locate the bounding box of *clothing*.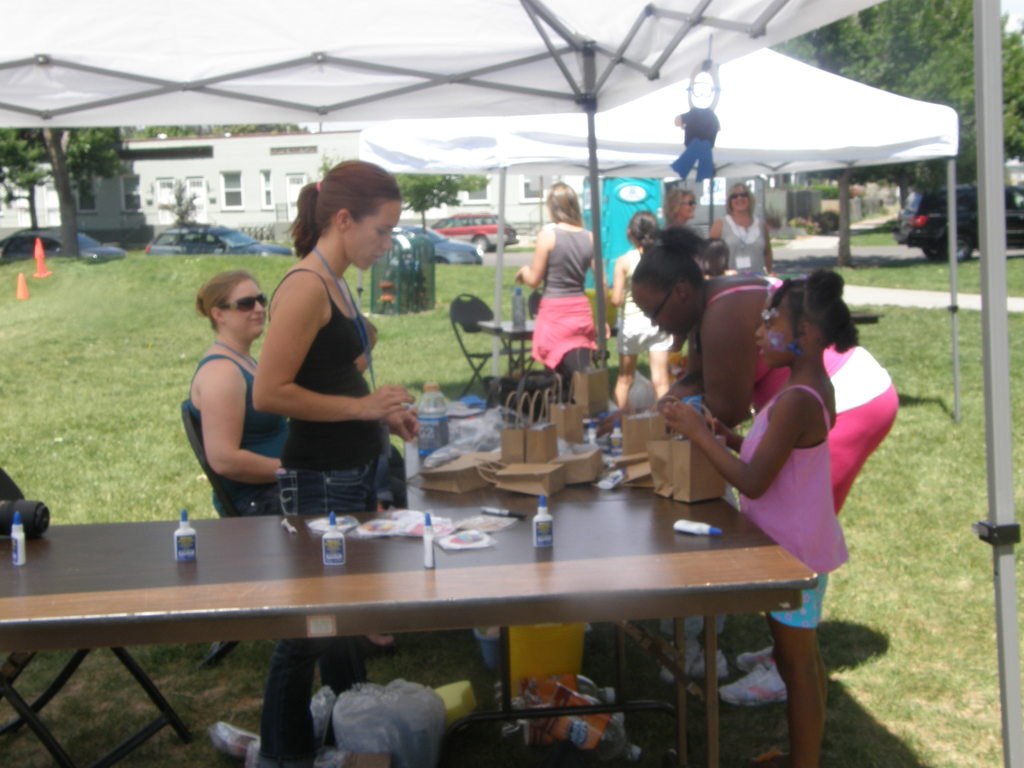
Bounding box: crop(612, 250, 675, 362).
